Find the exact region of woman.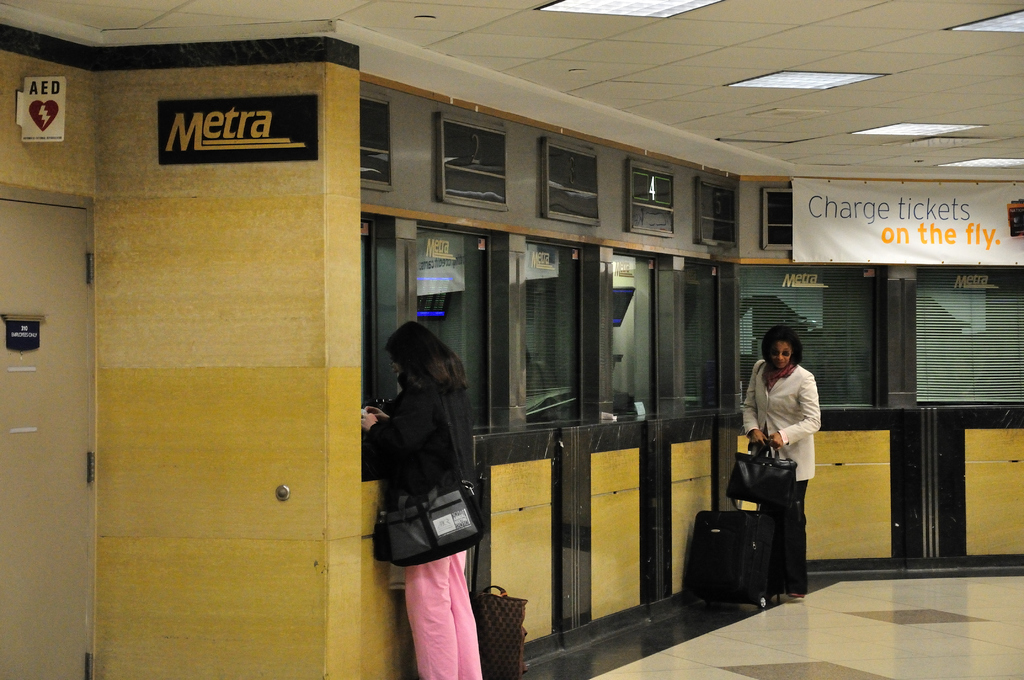
Exact region: box(746, 325, 819, 598).
